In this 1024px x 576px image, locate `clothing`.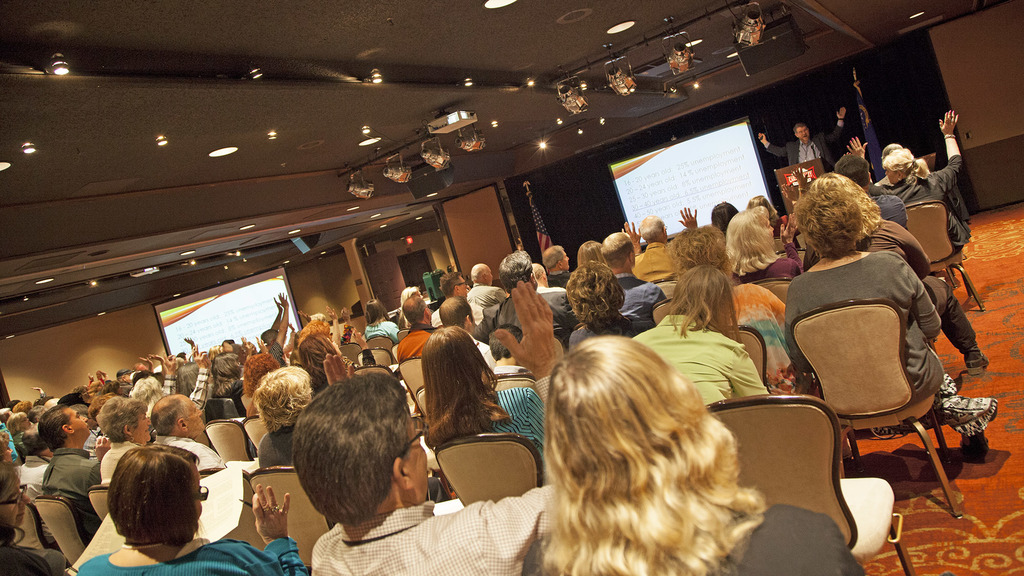
Bounding box: (x1=450, y1=384, x2=553, y2=457).
